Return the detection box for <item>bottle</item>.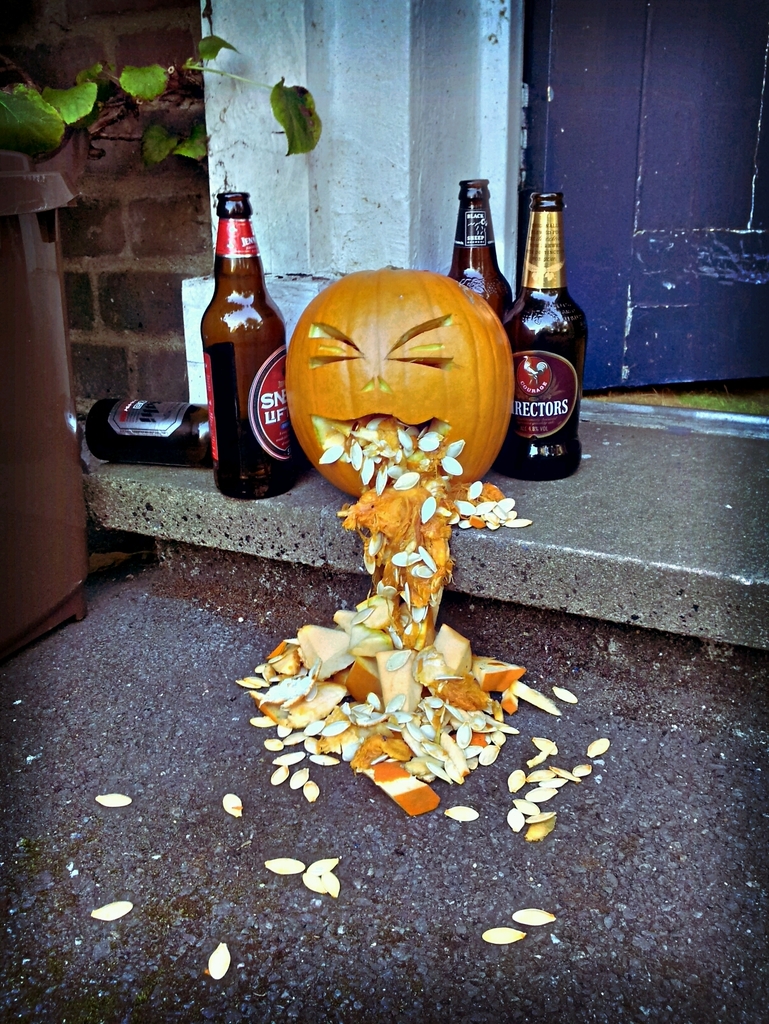
186/172/291/456.
